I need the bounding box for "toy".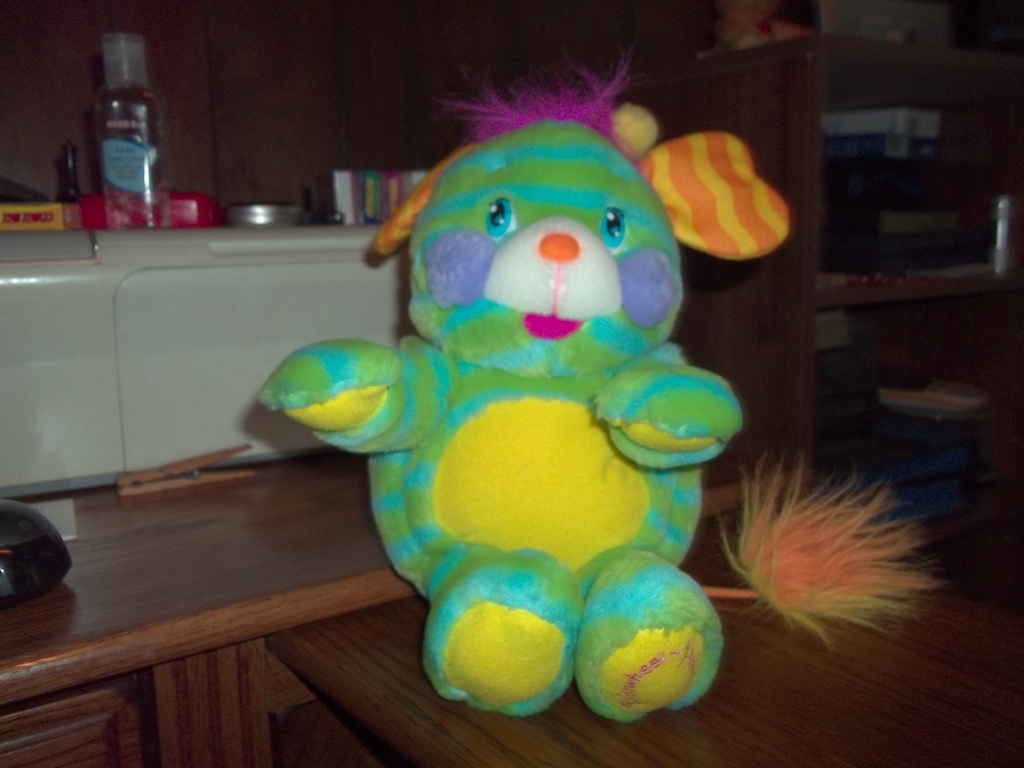
Here it is: locate(289, 111, 750, 701).
